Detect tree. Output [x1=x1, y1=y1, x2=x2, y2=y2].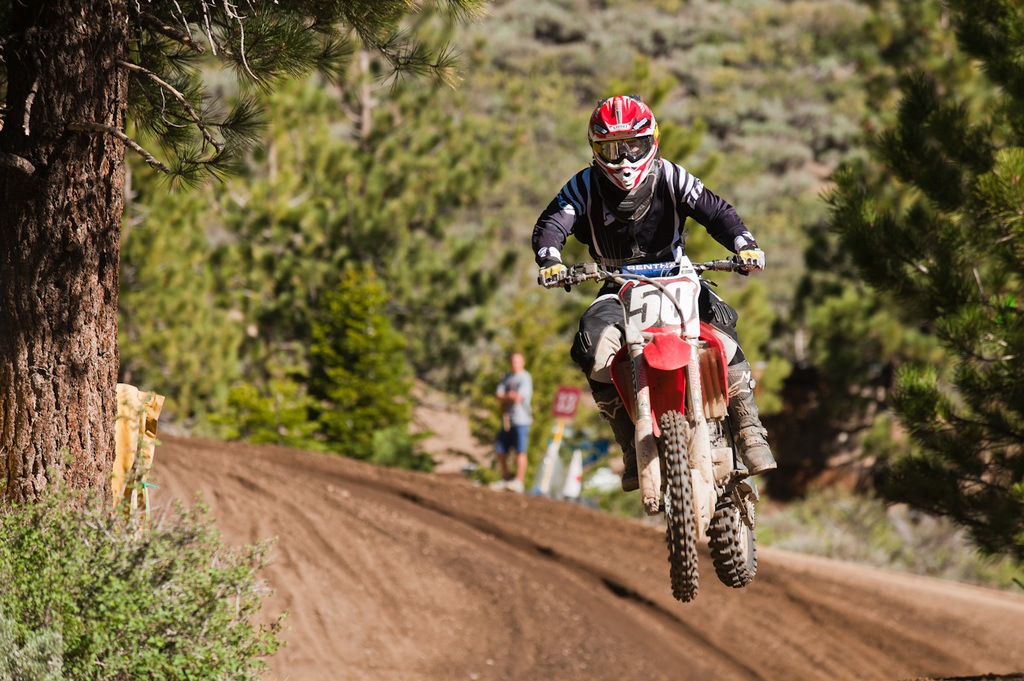
[x1=116, y1=35, x2=281, y2=432].
